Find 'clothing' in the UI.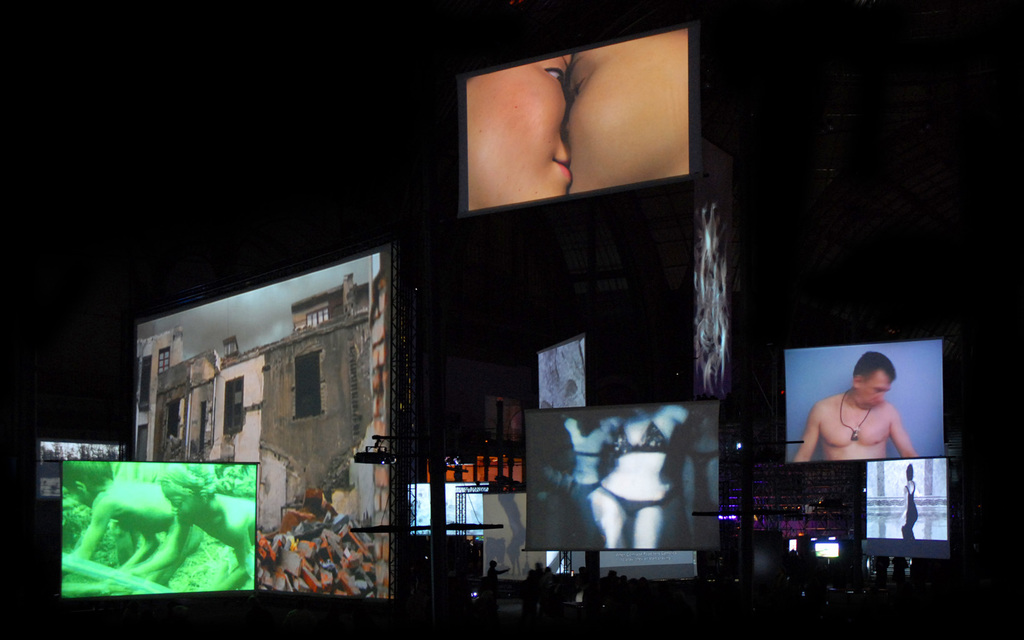
UI element at x1=598, y1=423, x2=665, y2=517.
